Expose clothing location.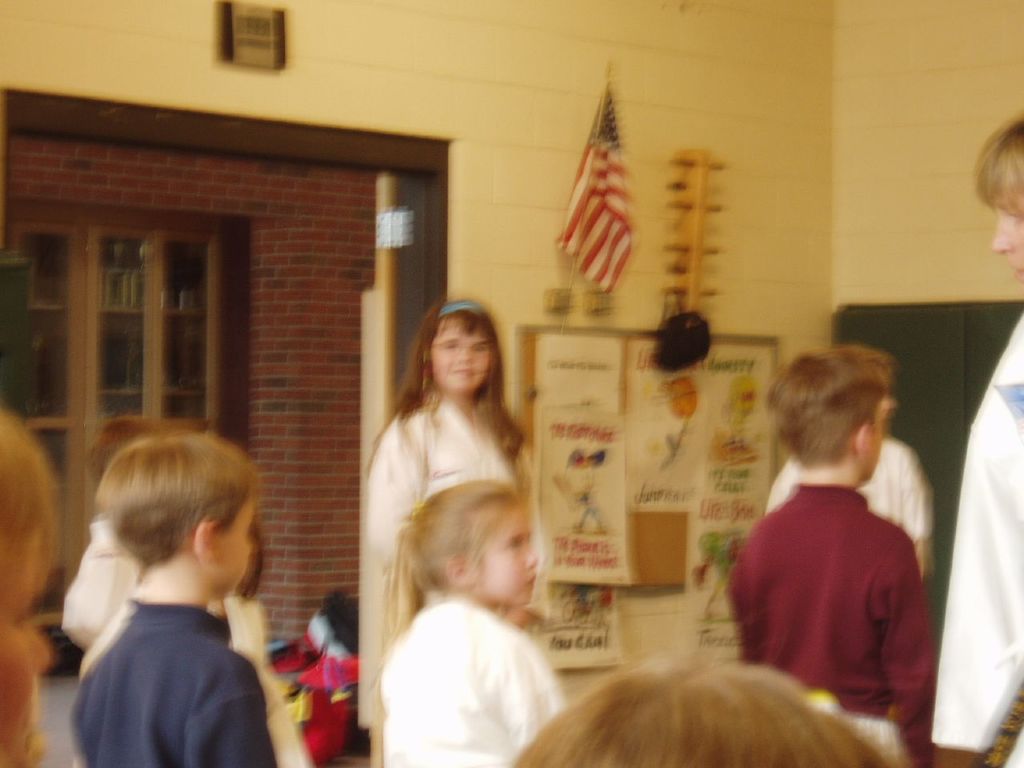
Exposed at left=207, top=597, right=311, bottom=767.
